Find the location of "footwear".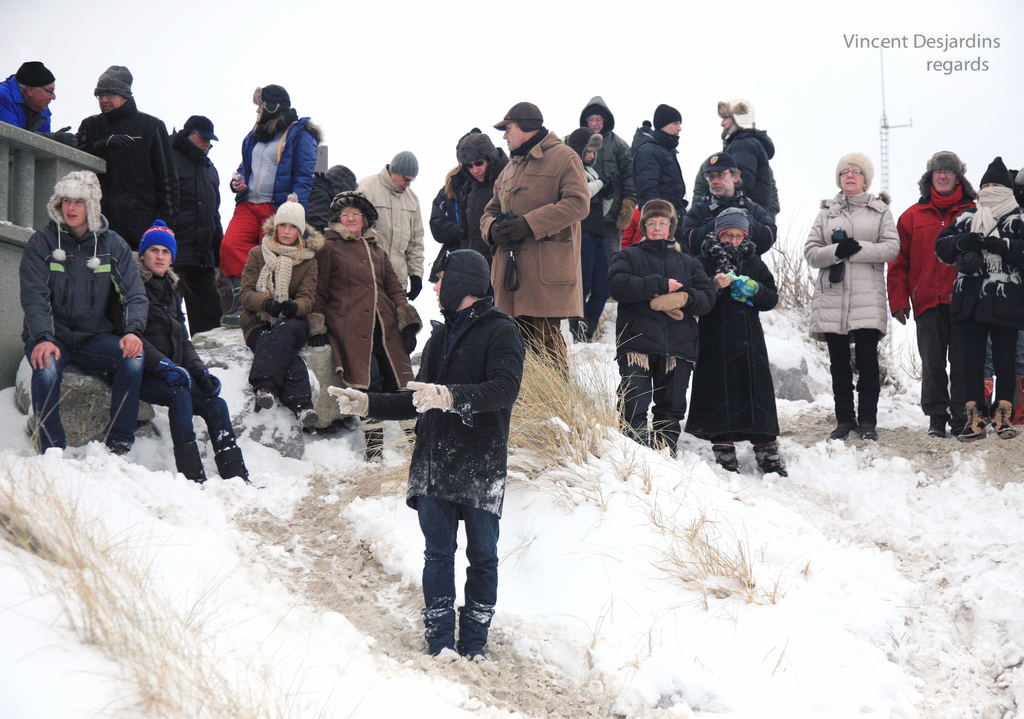
Location: (left=959, top=398, right=988, bottom=443).
